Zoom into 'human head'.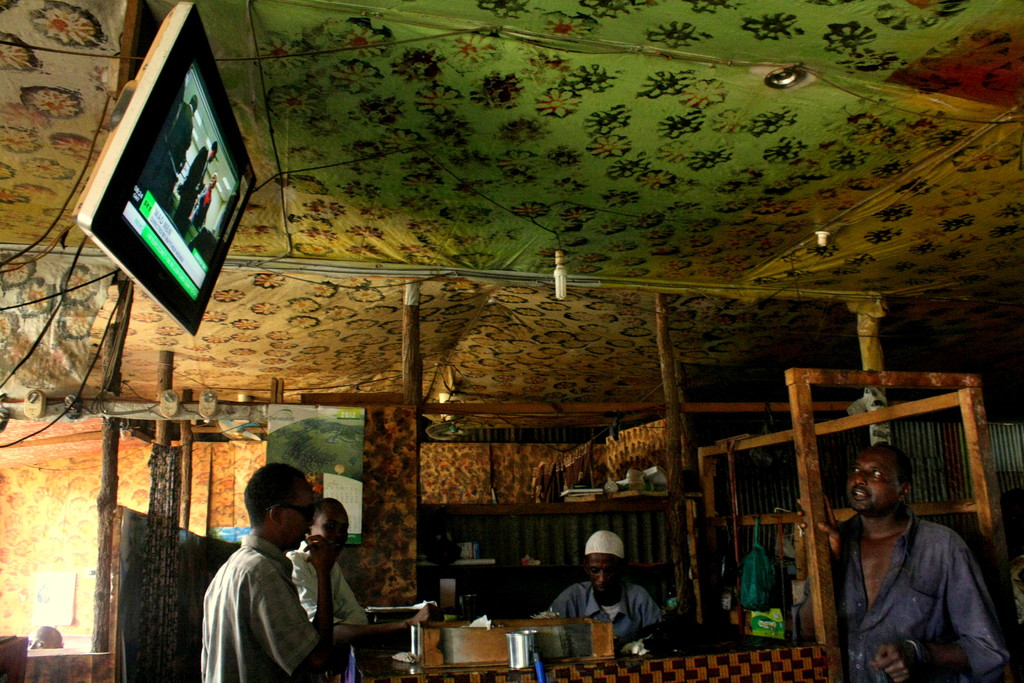
Zoom target: <region>300, 500, 350, 558</region>.
